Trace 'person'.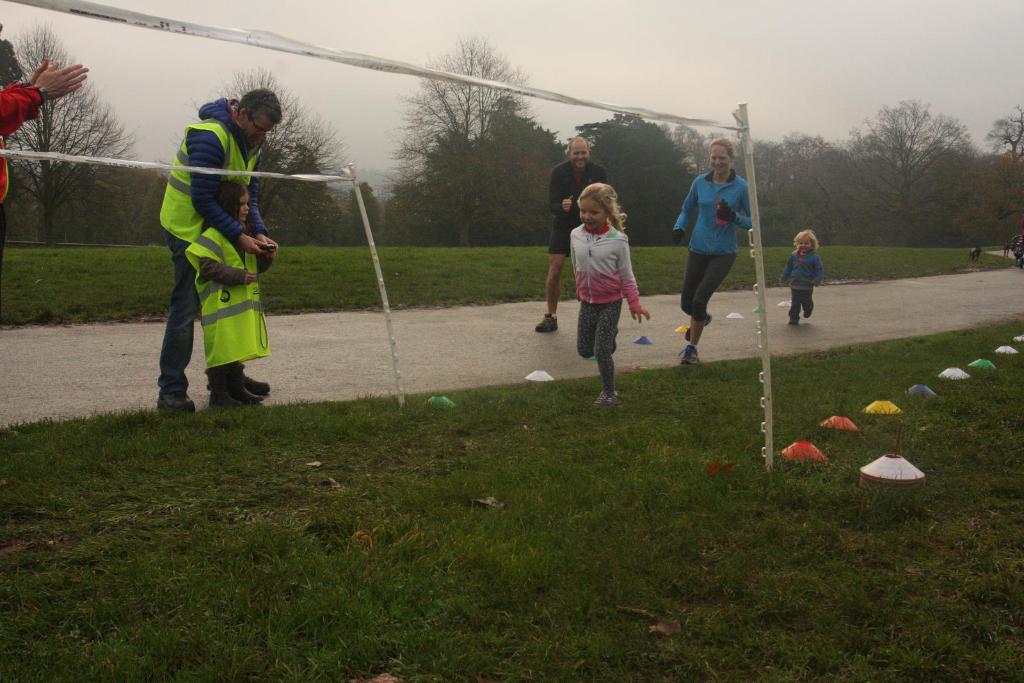
Traced to x1=188, y1=179, x2=273, y2=408.
